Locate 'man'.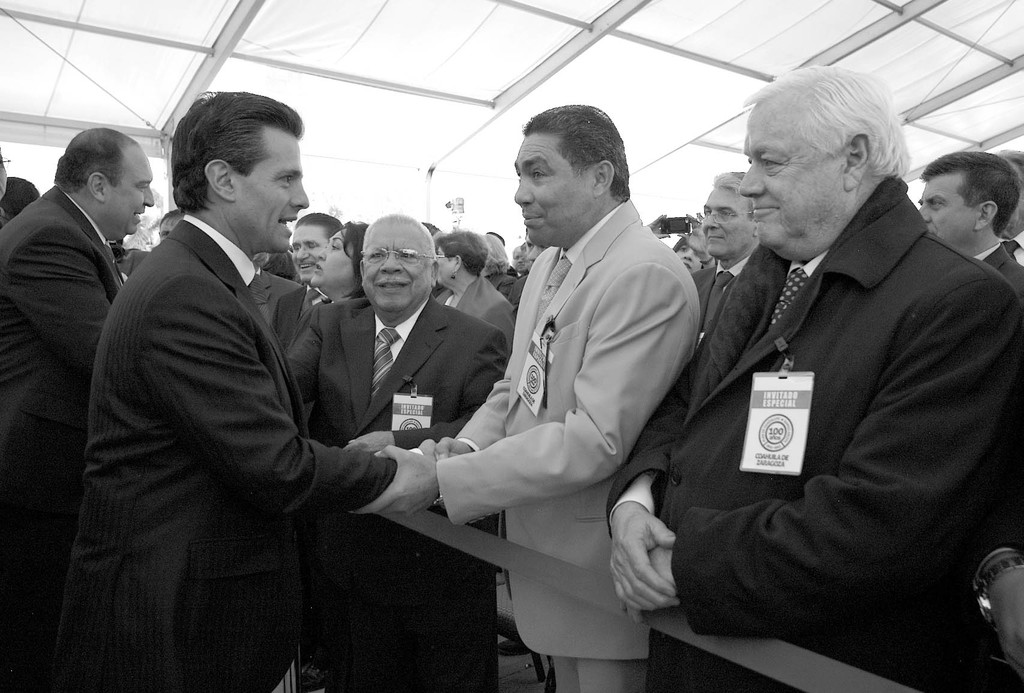
Bounding box: (158, 210, 187, 247).
